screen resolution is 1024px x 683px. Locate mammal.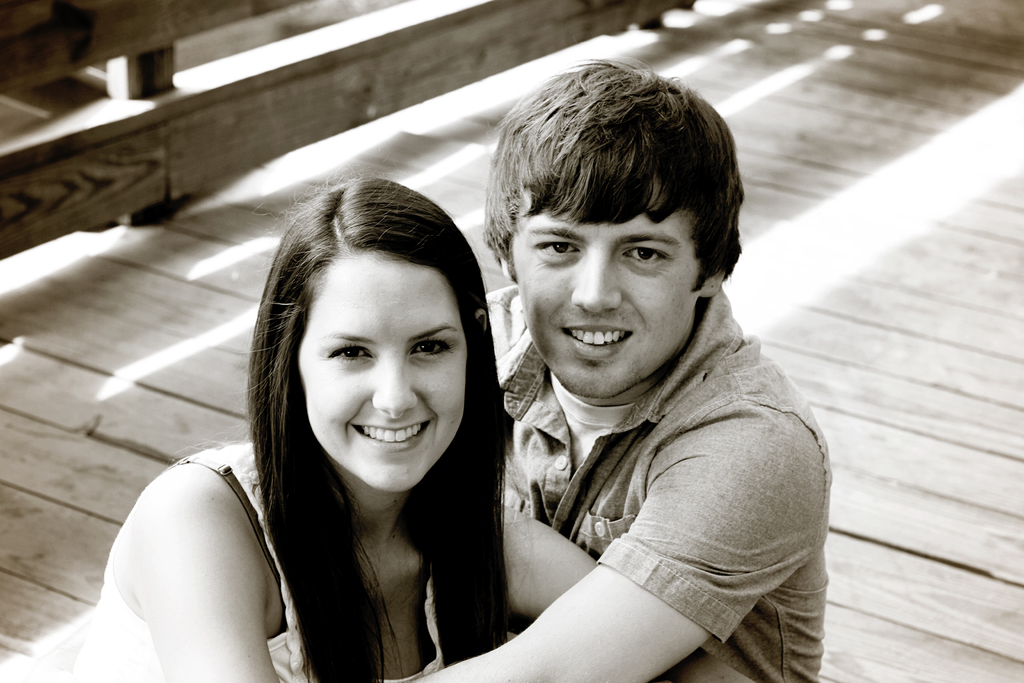
74,177,596,682.
